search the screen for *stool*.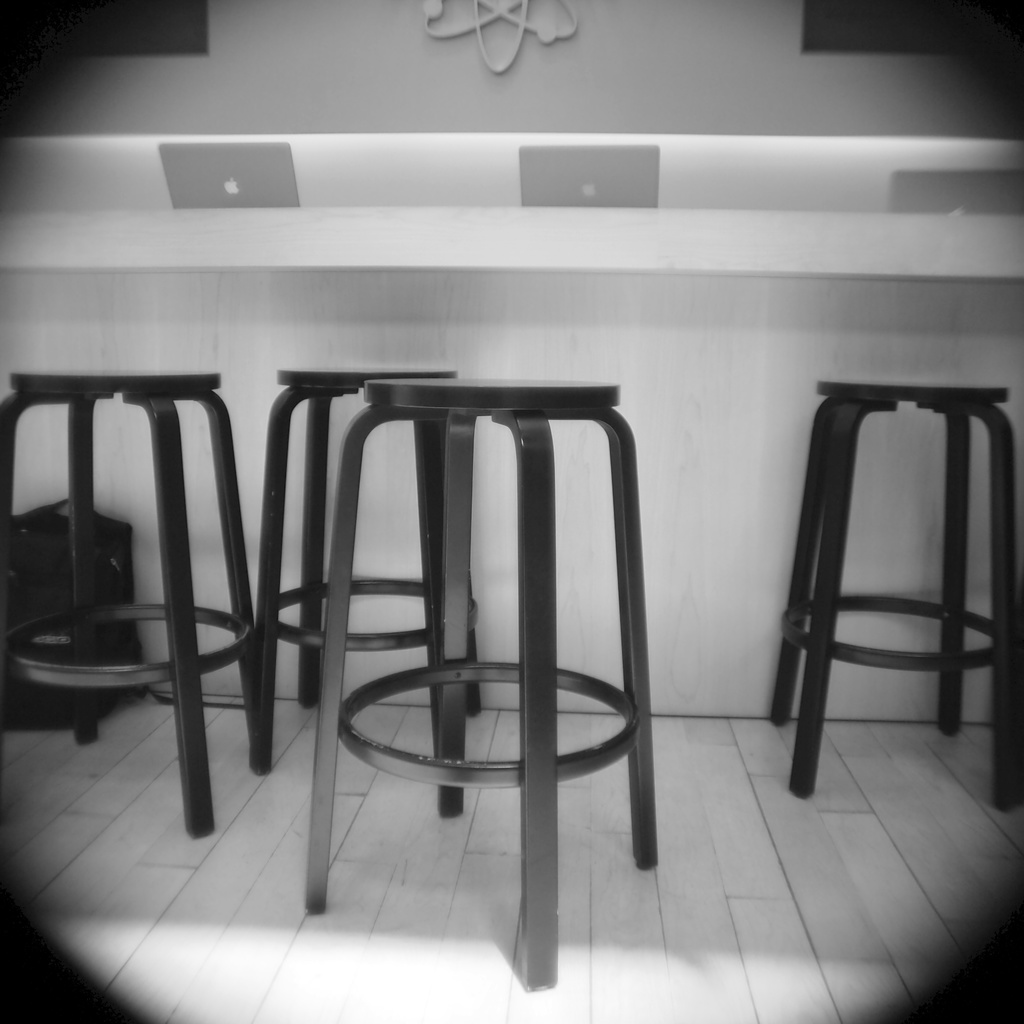
Found at 252:359:480:764.
